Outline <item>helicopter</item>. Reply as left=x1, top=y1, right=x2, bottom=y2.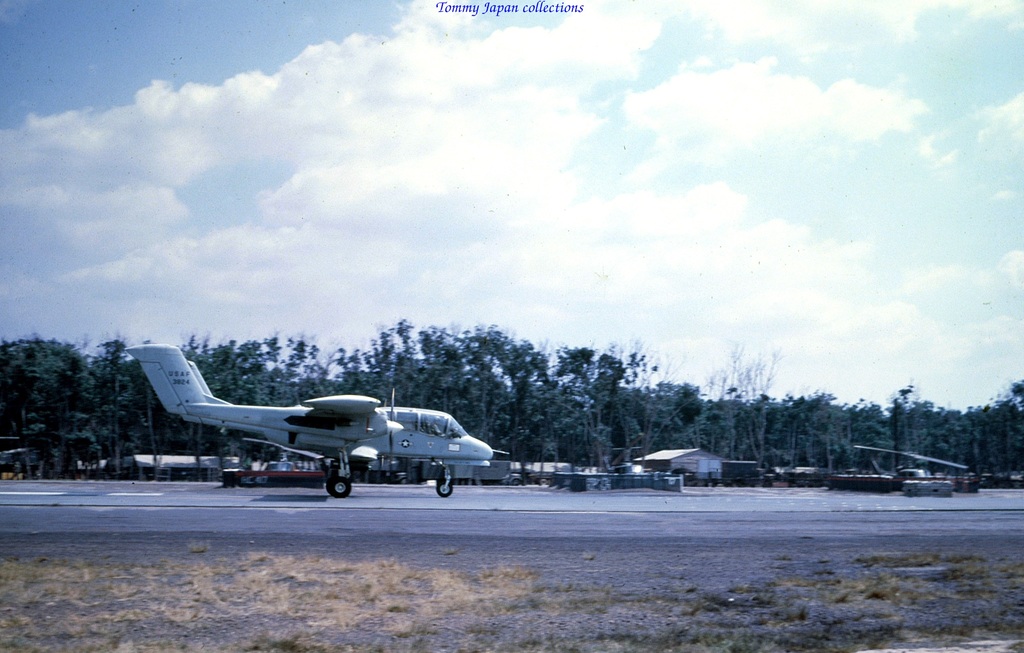
left=854, top=443, right=970, bottom=479.
